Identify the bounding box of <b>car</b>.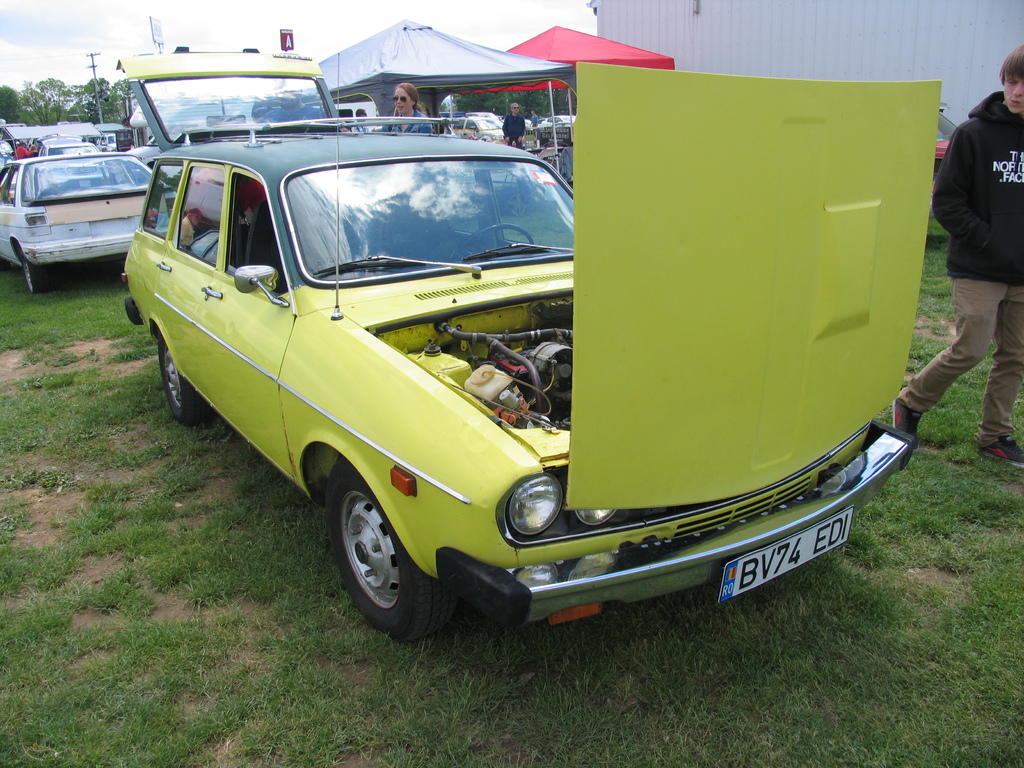
(left=0, top=151, right=181, bottom=294).
